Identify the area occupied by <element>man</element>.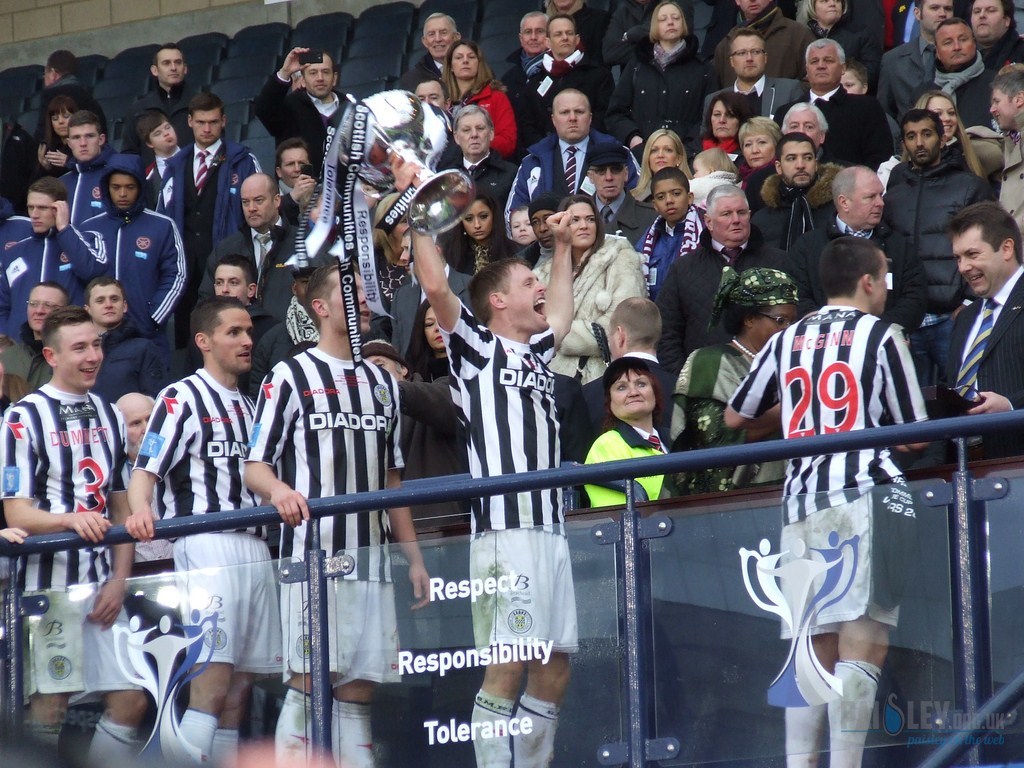
Area: (244,260,431,767).
